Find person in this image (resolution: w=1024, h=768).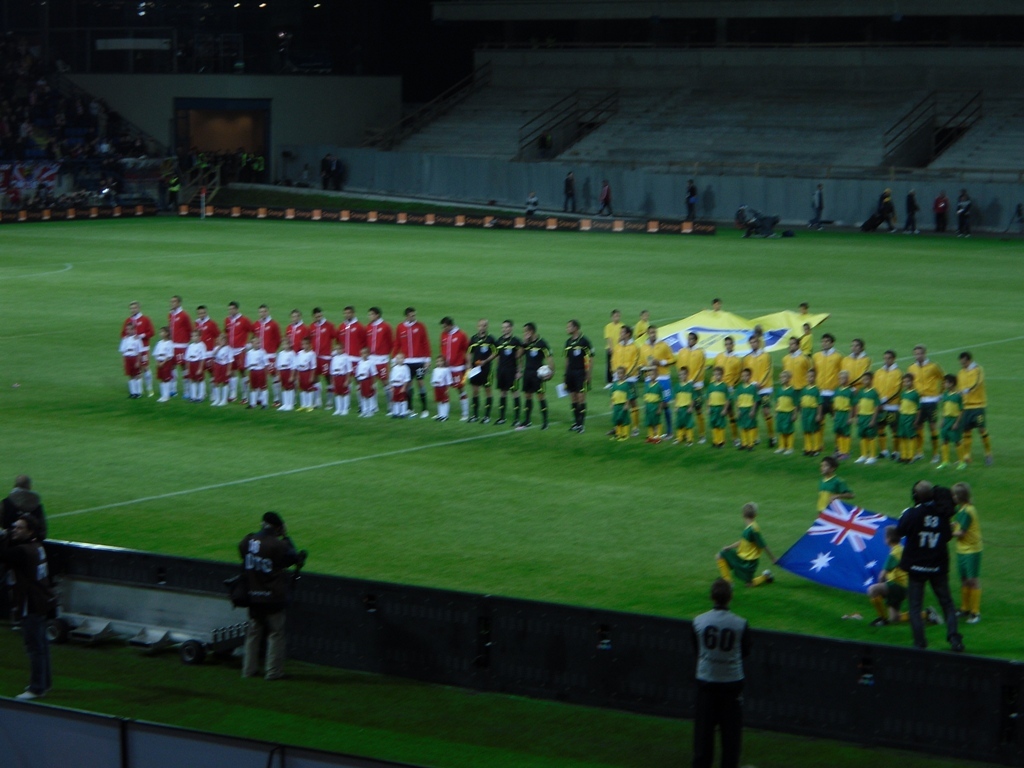
{"left": 0, "top": 476, "right": 49, "bottom": 544}.
